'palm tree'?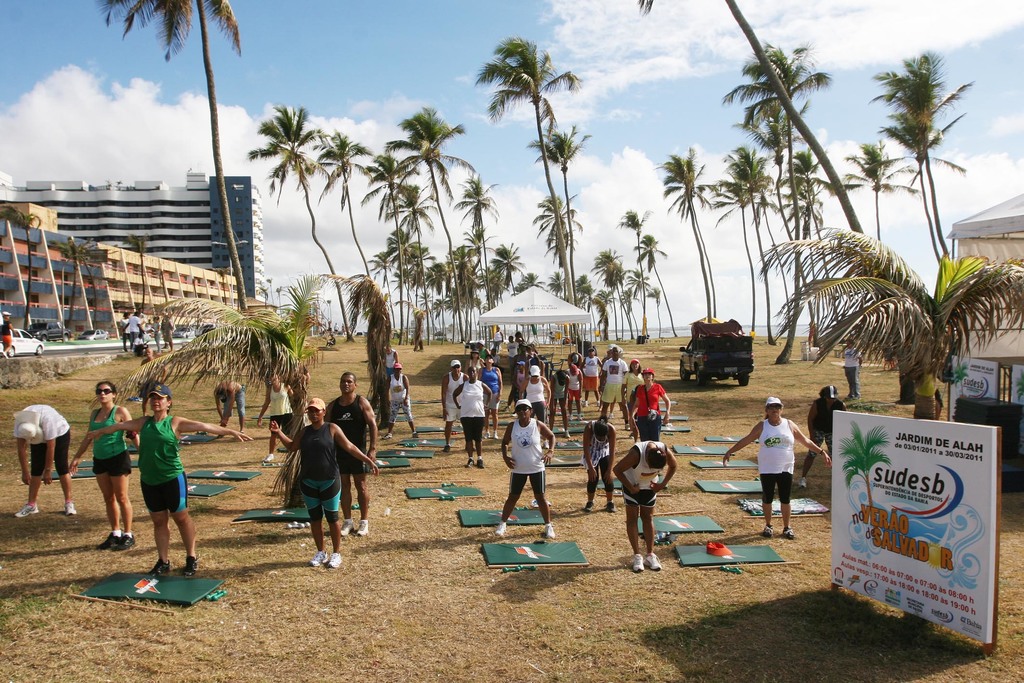
{"x1": 790, "y1": 144, "x2": 830, "y2": 380}
